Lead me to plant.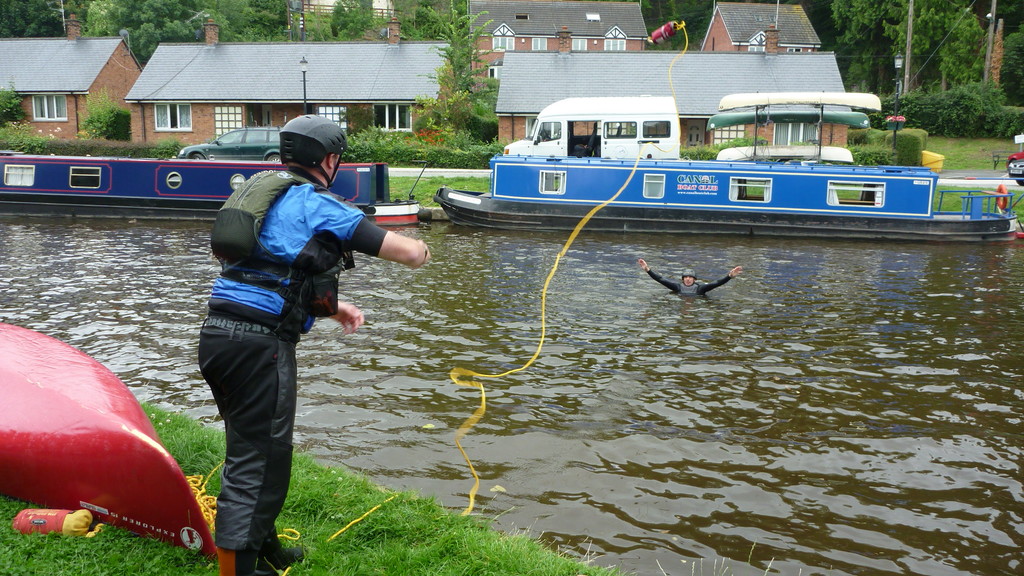
Lead to crop(1004, 28, 1023, 111).
